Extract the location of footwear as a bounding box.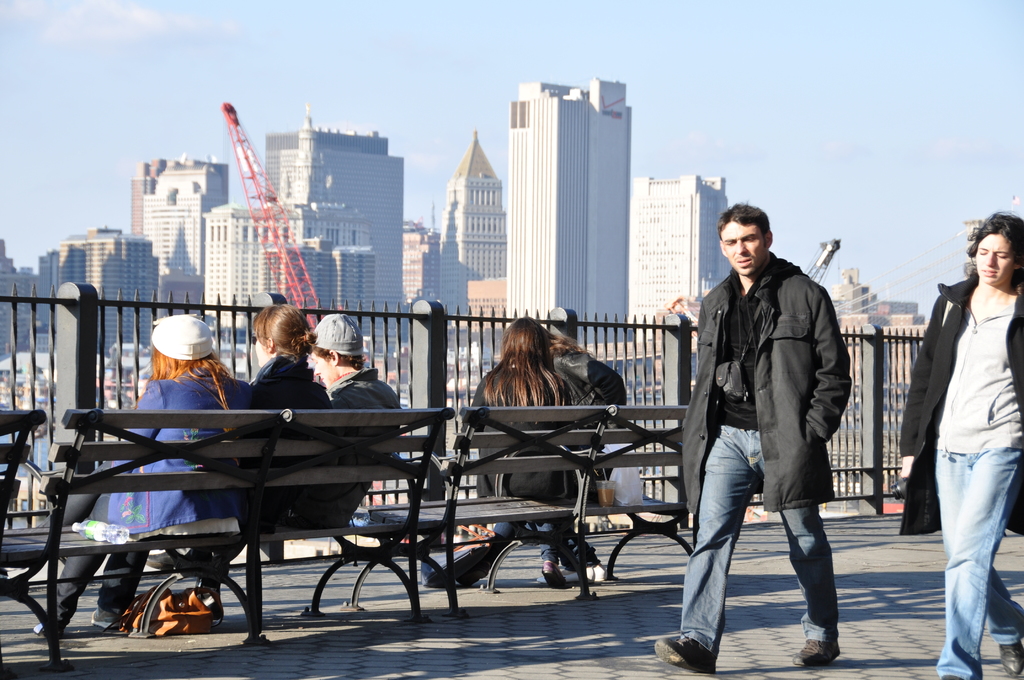
region(803, 538, 860, 652).
